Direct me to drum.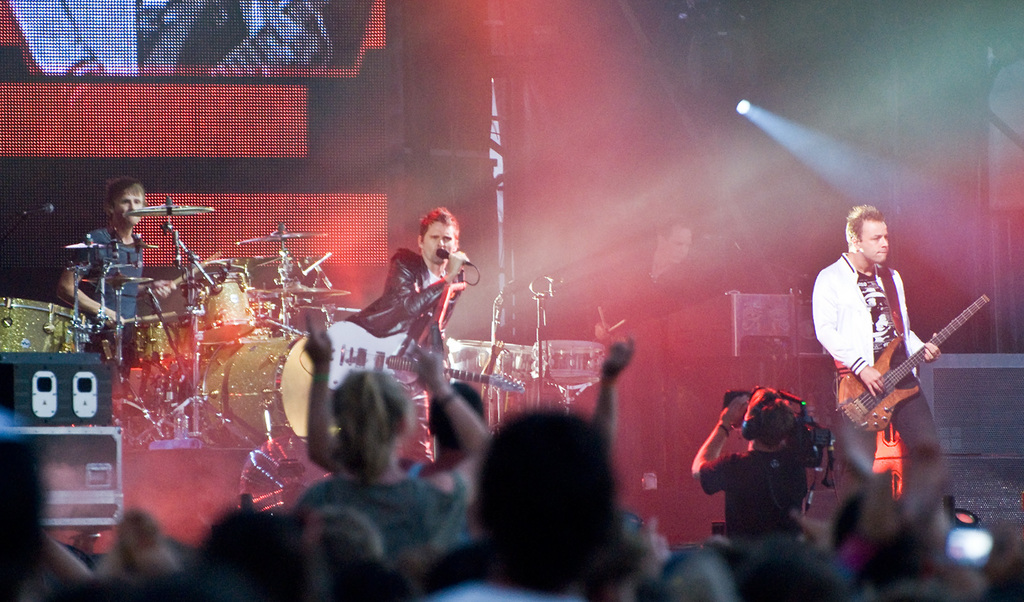
Direction: box(176, 269, 251, 354).
